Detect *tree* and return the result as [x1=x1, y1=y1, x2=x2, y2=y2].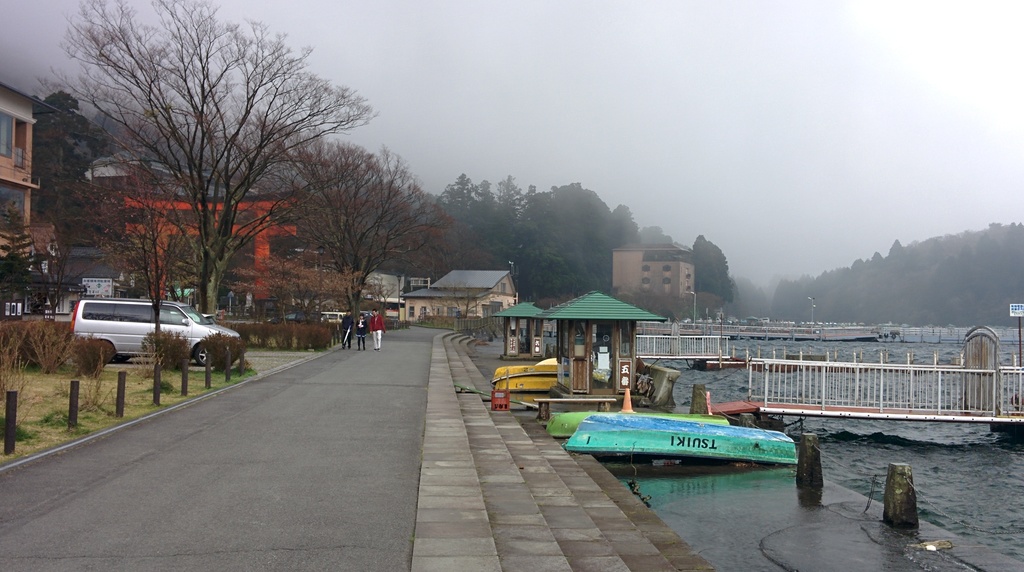
[x1=81, y1=147, x2=214, y2=410].
